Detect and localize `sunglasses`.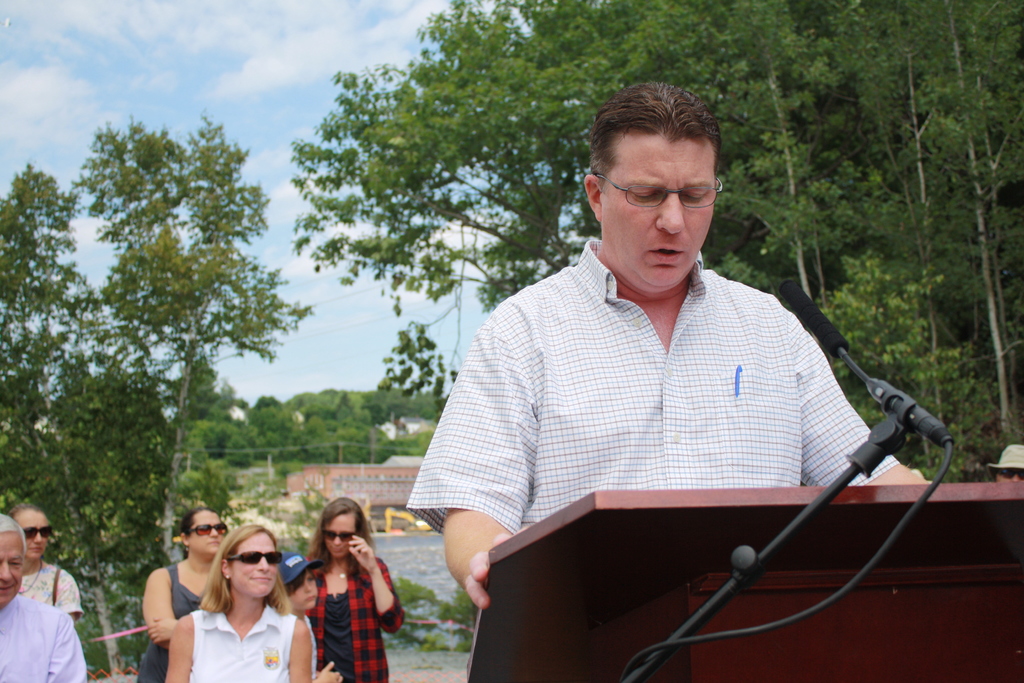
Localized at [x1=229, y1=552, x2=282, y2=562].
